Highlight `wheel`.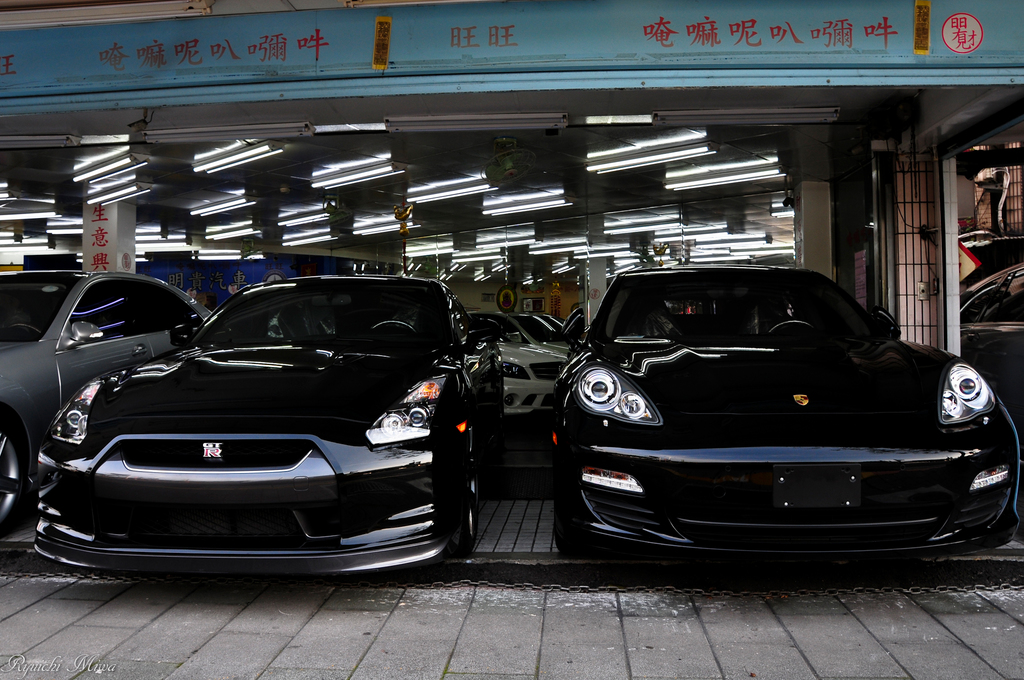
Highlighted region: Rect(451, 411, 477, 549).
